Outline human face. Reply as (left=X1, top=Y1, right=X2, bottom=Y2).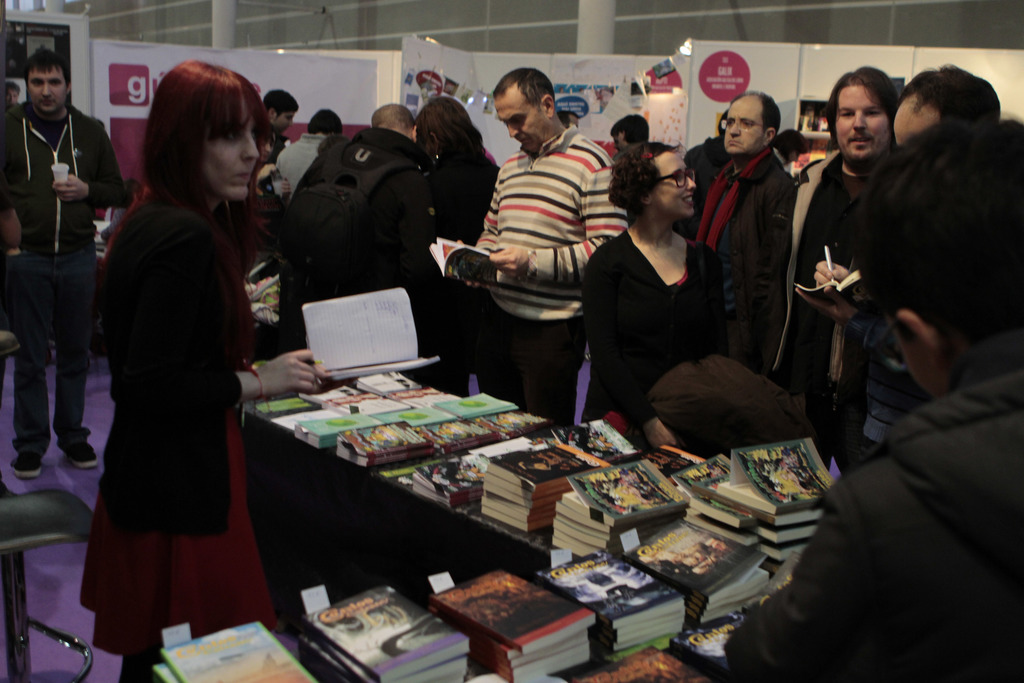
(left=720, top=94, right=767, bottom=158).
